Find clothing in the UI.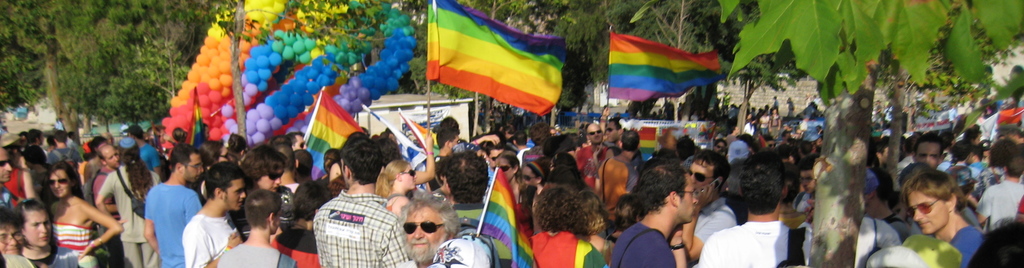
UI element at detection(266, 224, 324, 267).
